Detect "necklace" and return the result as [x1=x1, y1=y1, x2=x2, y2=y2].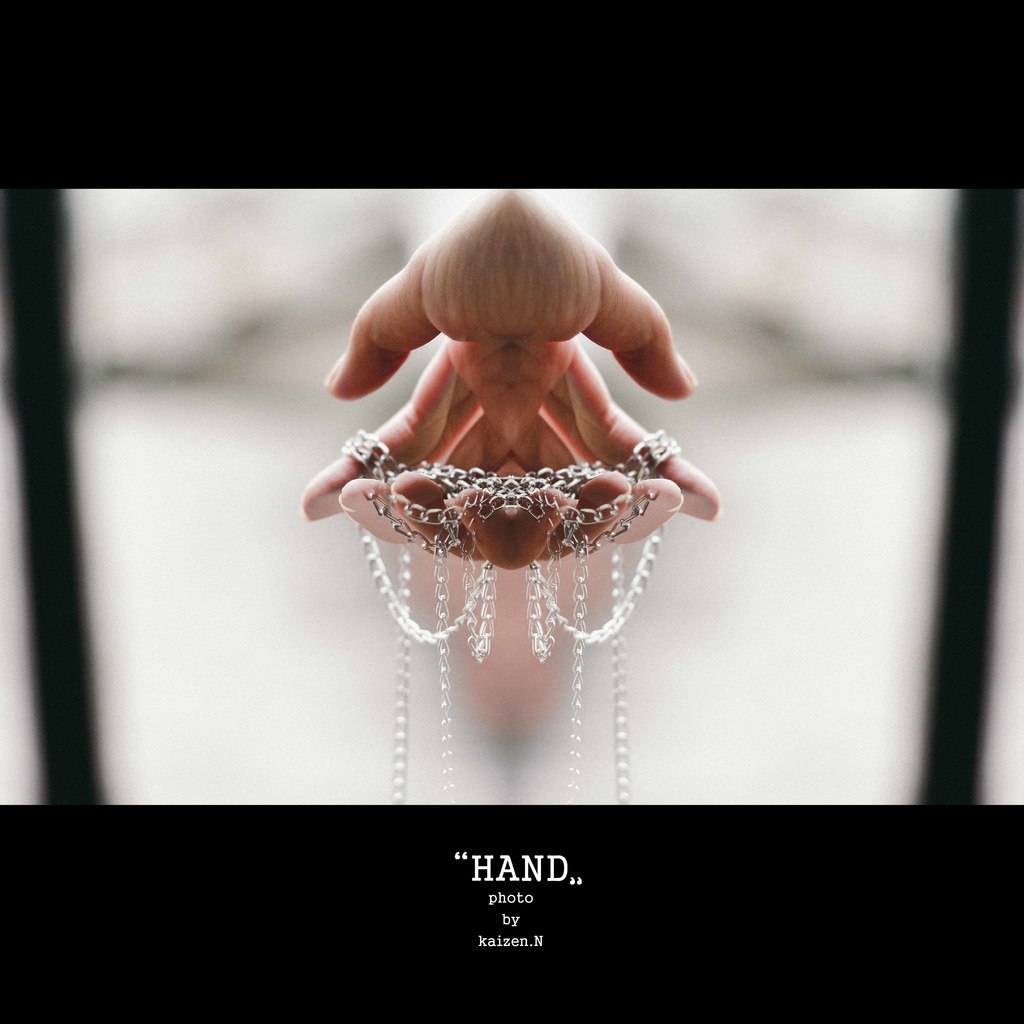
[x1=332, y1=387, x2=682, y2=681].
